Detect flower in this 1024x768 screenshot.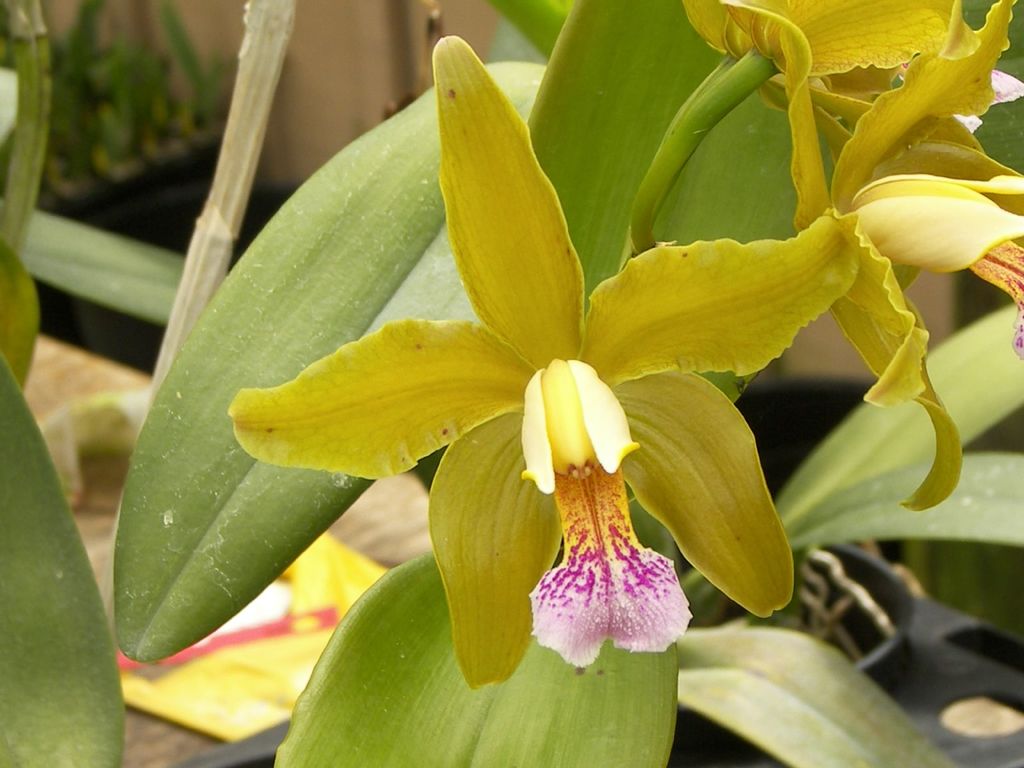
Detection: l=677, t=0, r=1022, b=232.
